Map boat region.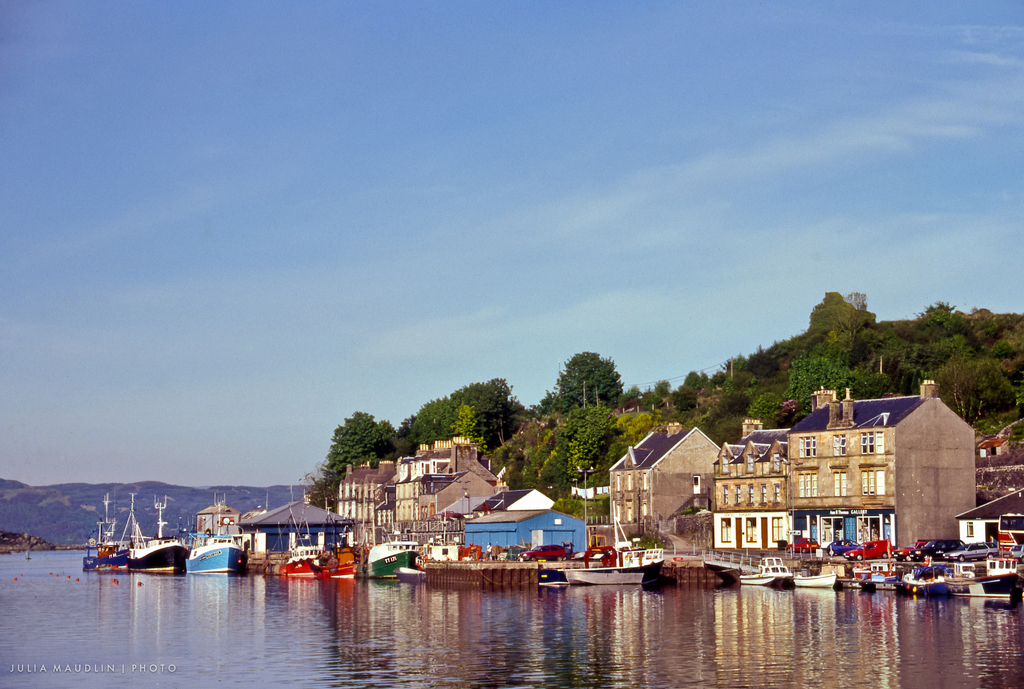
Mapped to left=895, top=566, right=957, bottom=592.
